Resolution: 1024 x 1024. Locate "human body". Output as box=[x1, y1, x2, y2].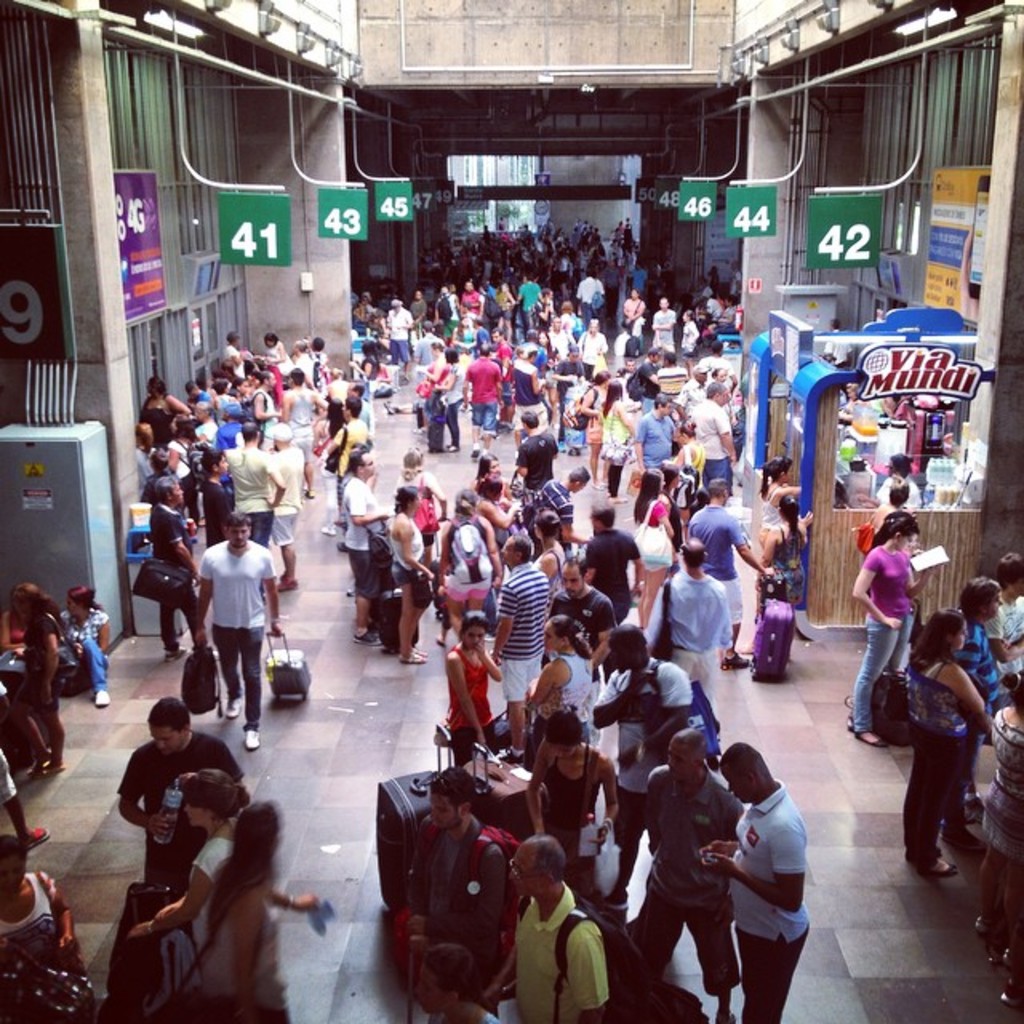
box=[115, 693, 240, 875].
